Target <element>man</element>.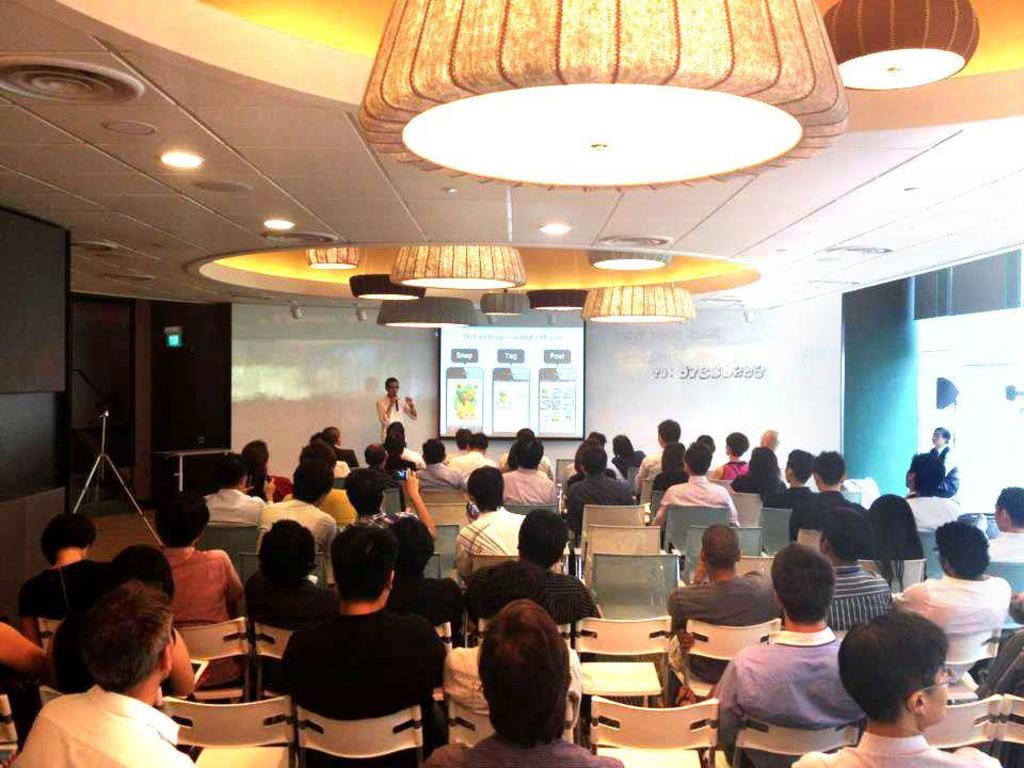
Target region: (x1=495, y1=436, x2=559, y2=502).
